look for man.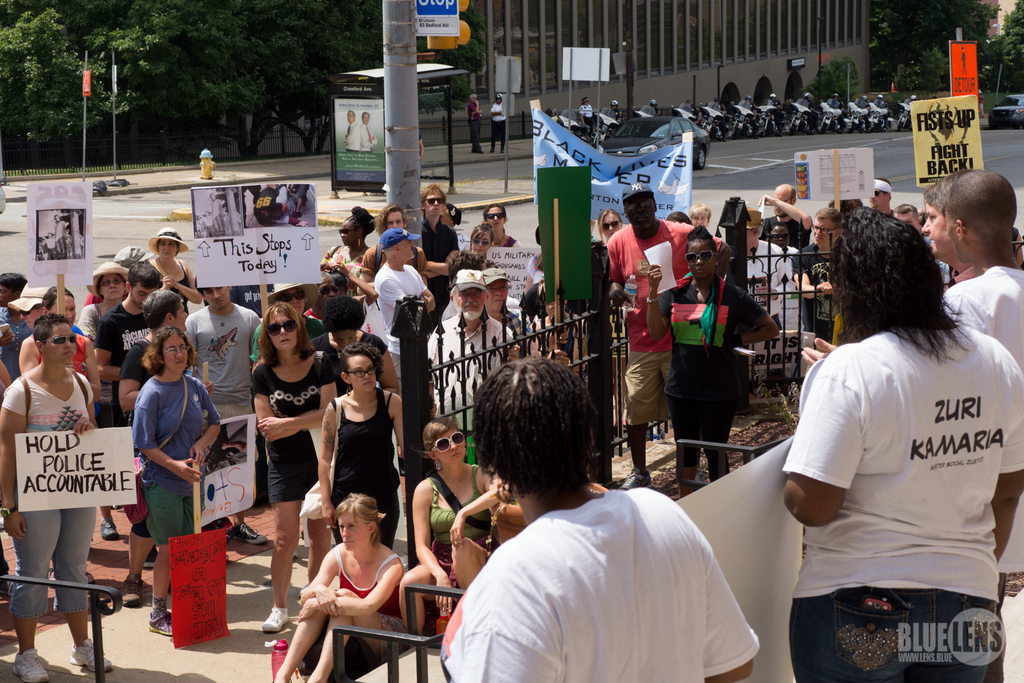
Found: BBox(608, 99, 619, 122).
